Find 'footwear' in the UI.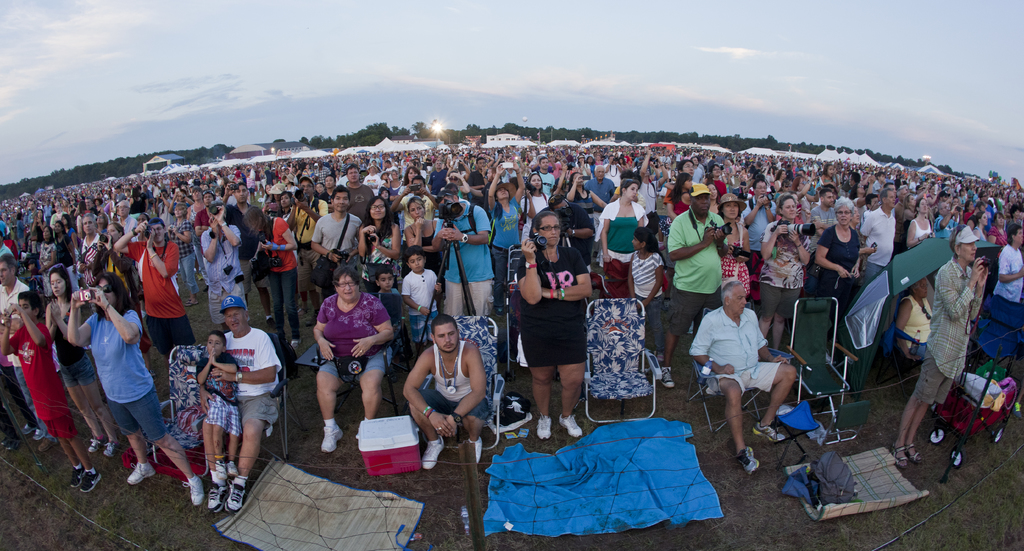
UI element at bbox(303, 313, 316, 325).
